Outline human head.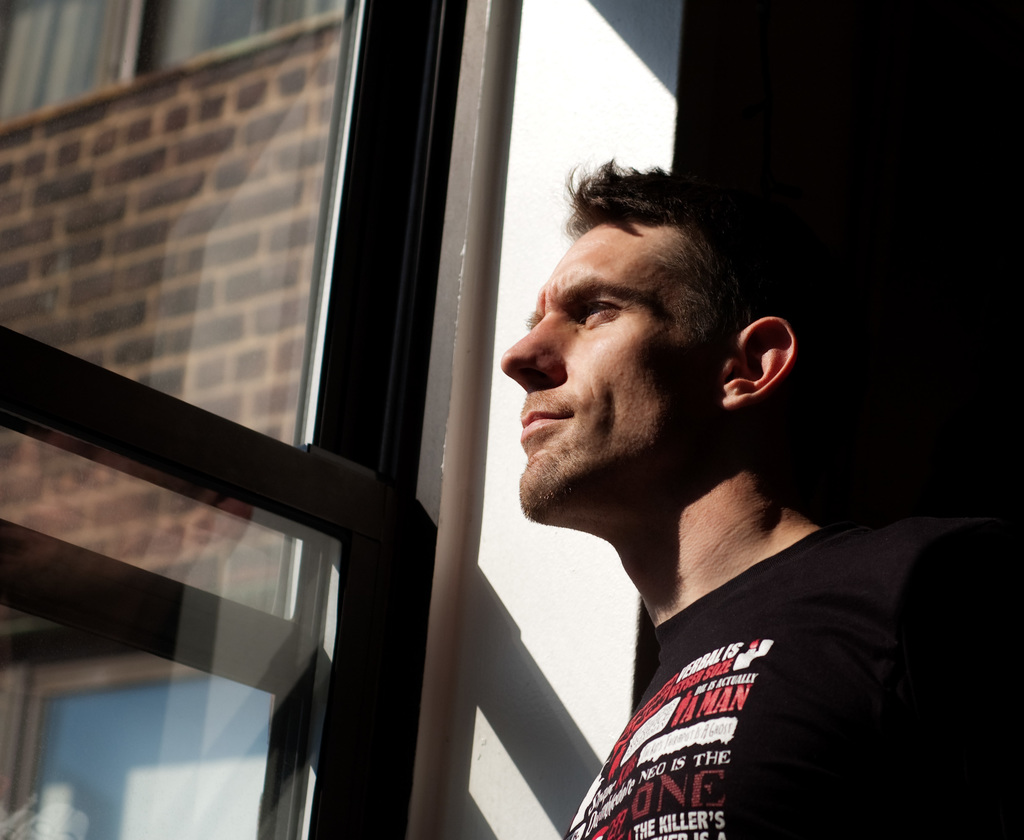
Outline: 510, 166, 778, 505.
